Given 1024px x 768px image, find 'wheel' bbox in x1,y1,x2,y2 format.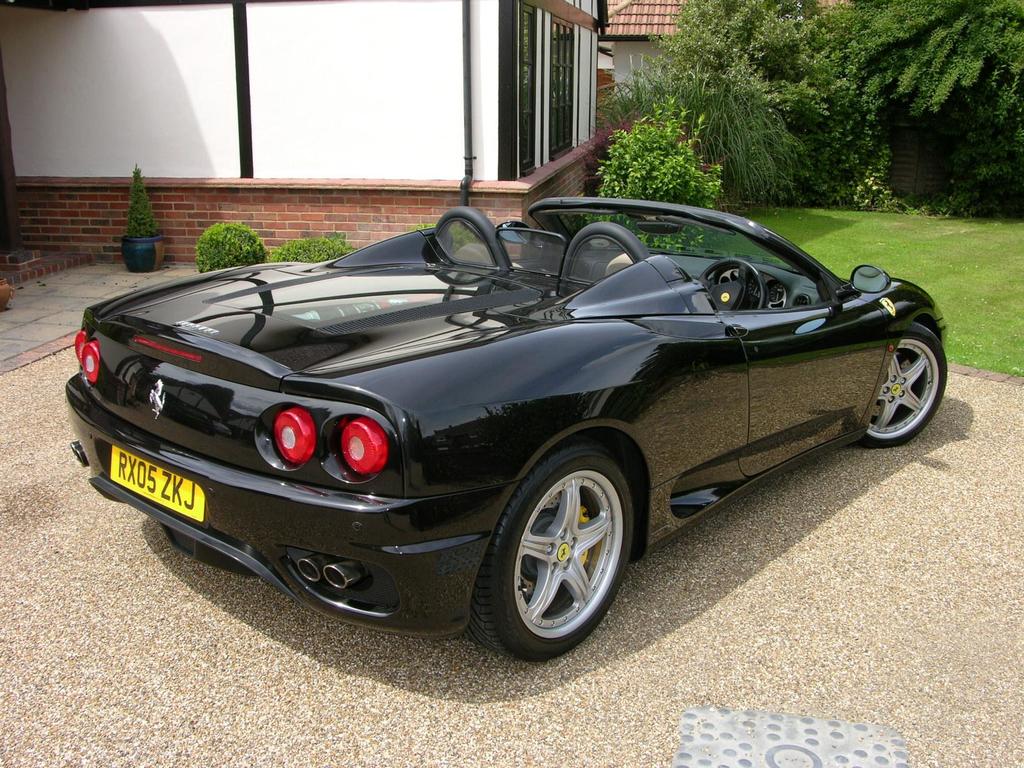
476,449,653,658.
